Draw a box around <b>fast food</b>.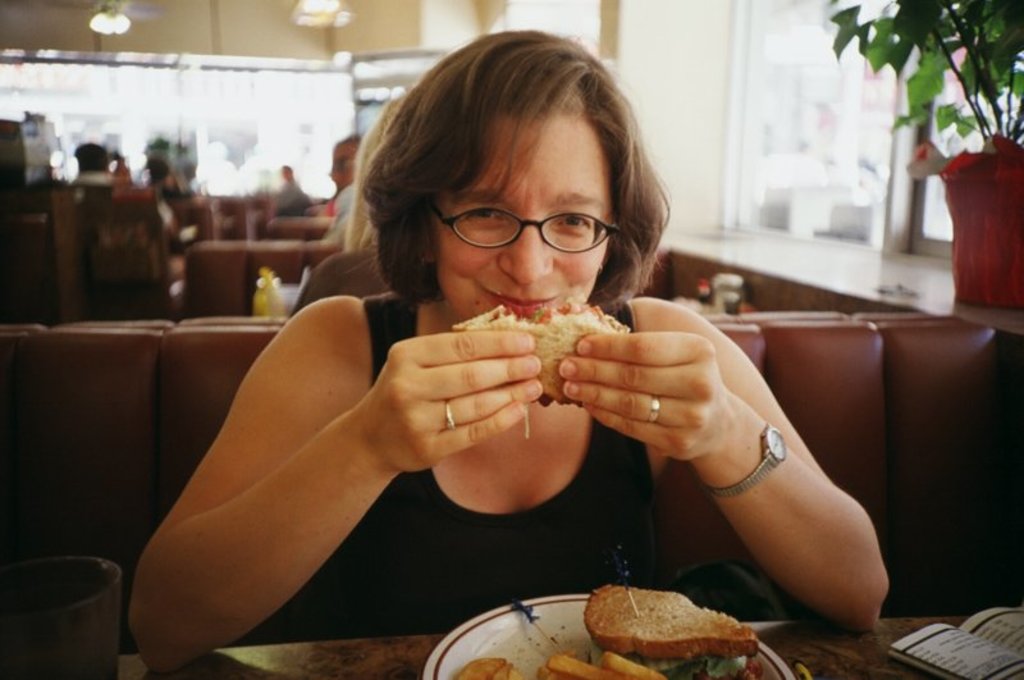
(left=531, top=652, right=664, bottom=679).
